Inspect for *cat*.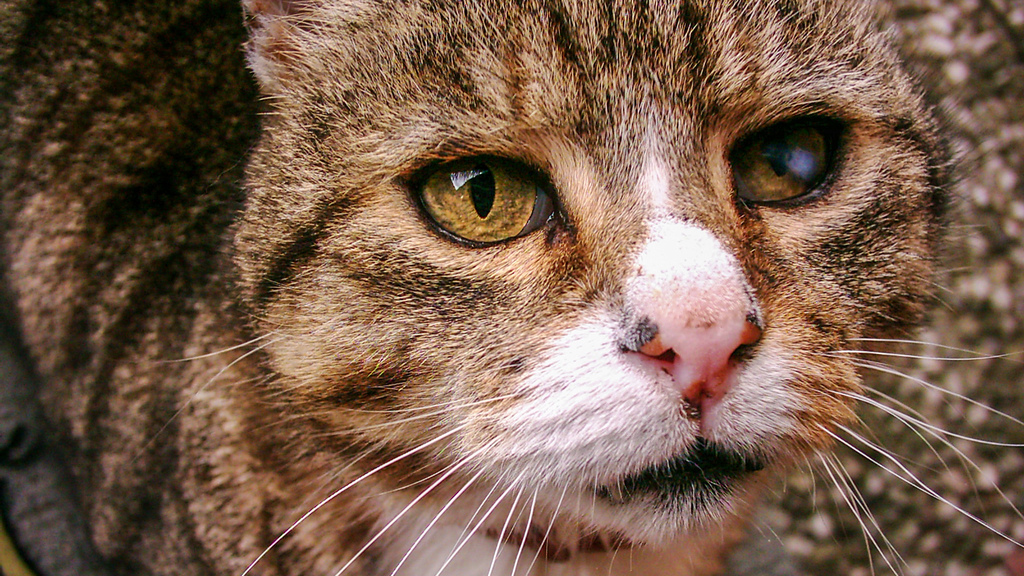
Inspection: crop(0, 0, 1023, 575).
